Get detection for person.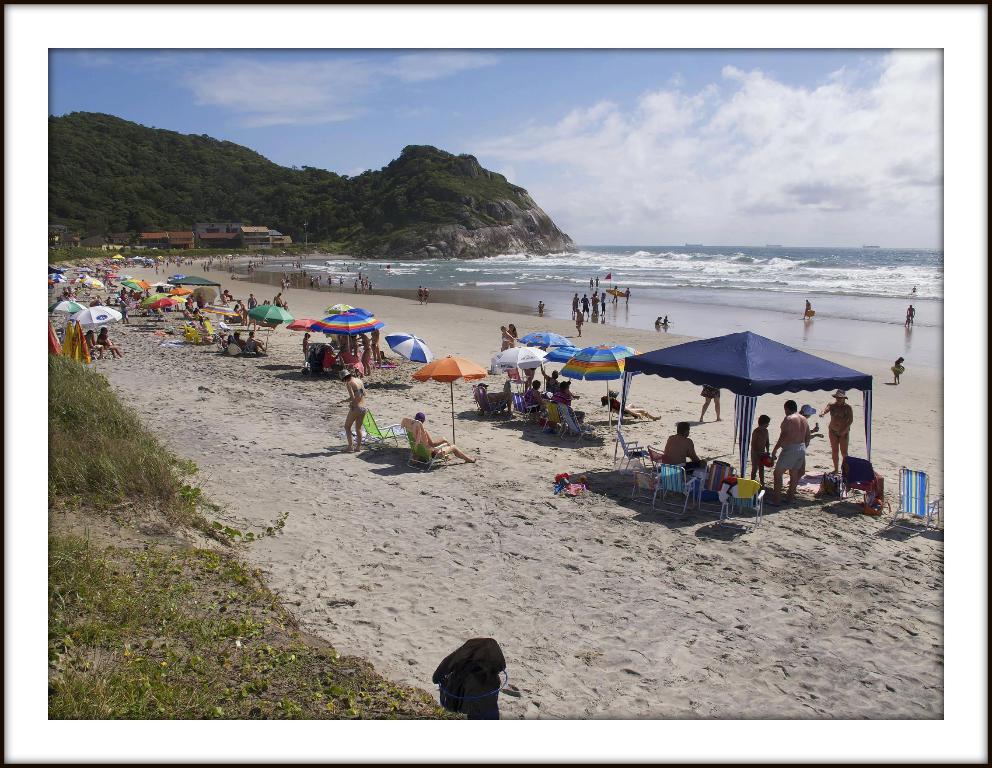
Detection: <bbox>187, 306, 193, 321</bbox>.
